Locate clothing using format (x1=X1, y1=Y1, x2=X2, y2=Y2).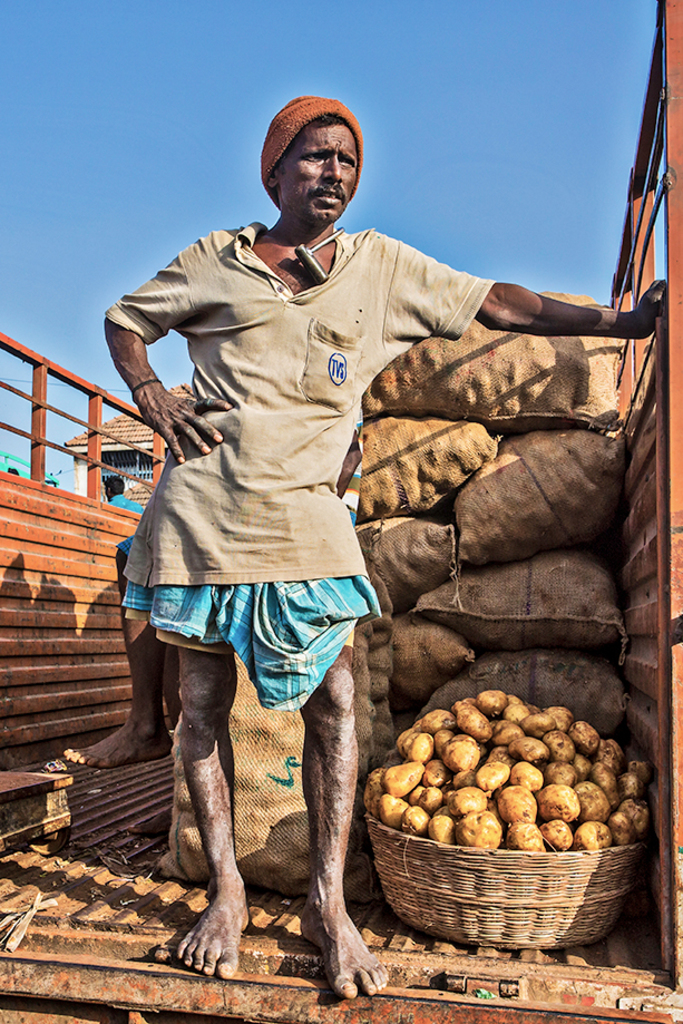
(x1=121, y1=185, x2=528, y2=743).
